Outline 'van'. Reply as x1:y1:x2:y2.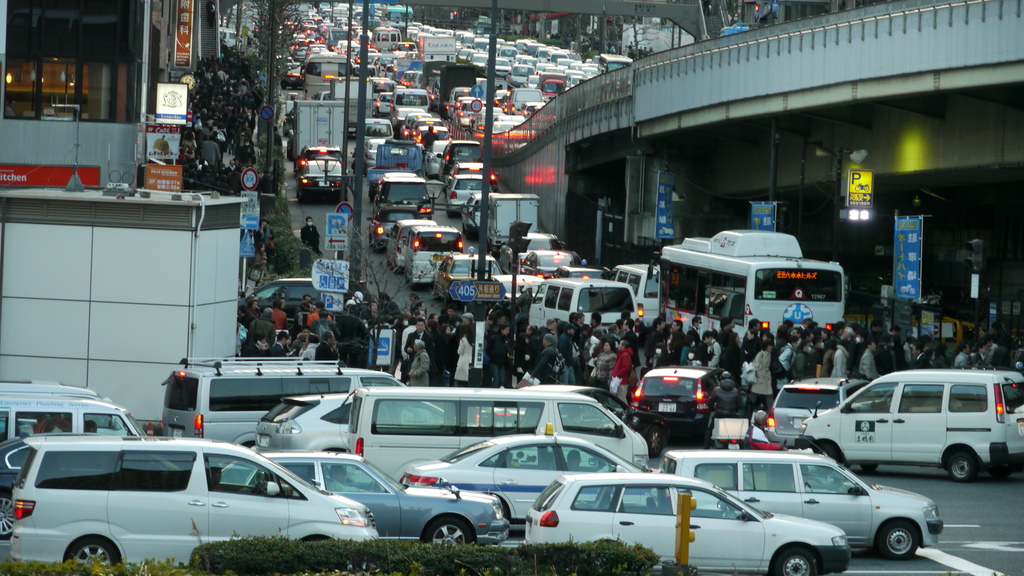
0:398:145:444.
